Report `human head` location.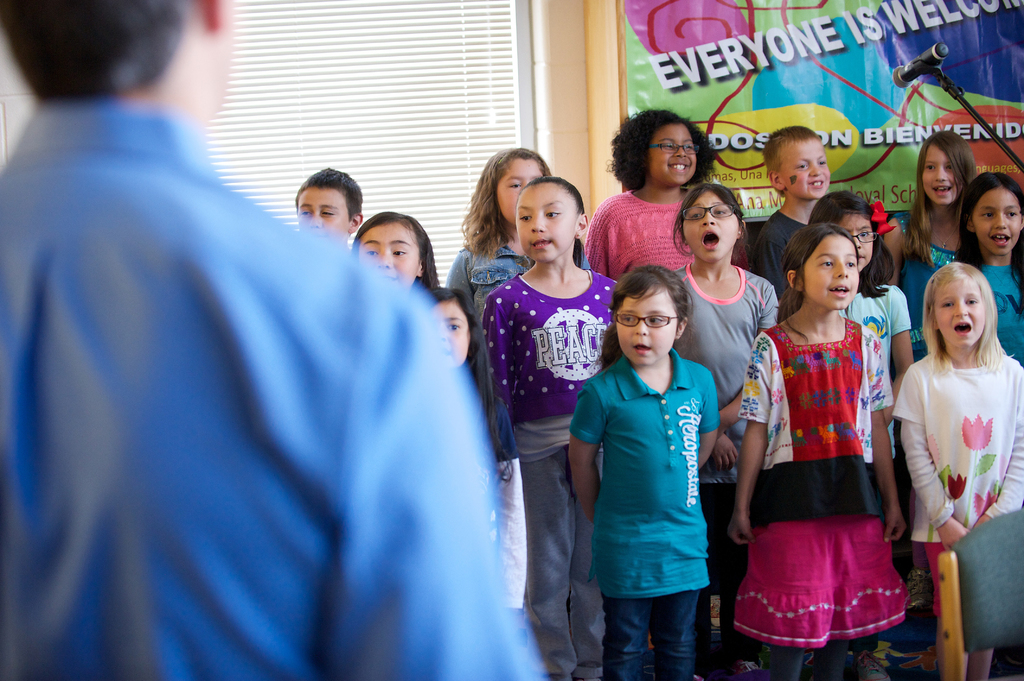
Report: 808/189/895/301.
